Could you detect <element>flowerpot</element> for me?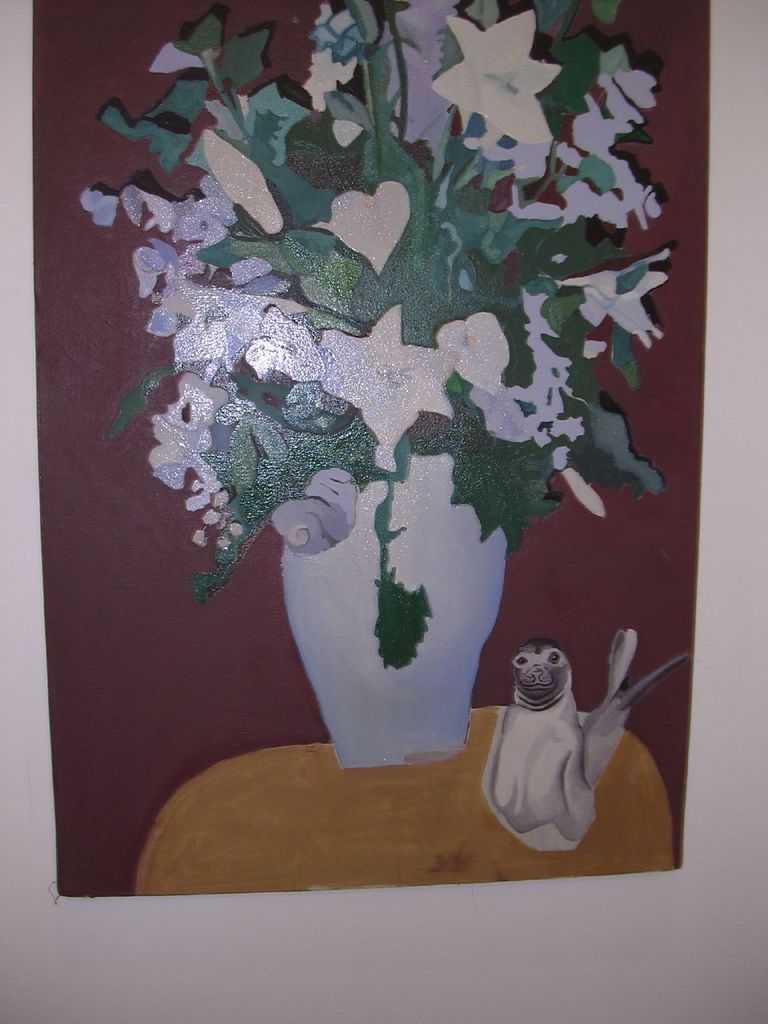
Detection result: <bbox>274, 434, 510, 762</bbox>.
